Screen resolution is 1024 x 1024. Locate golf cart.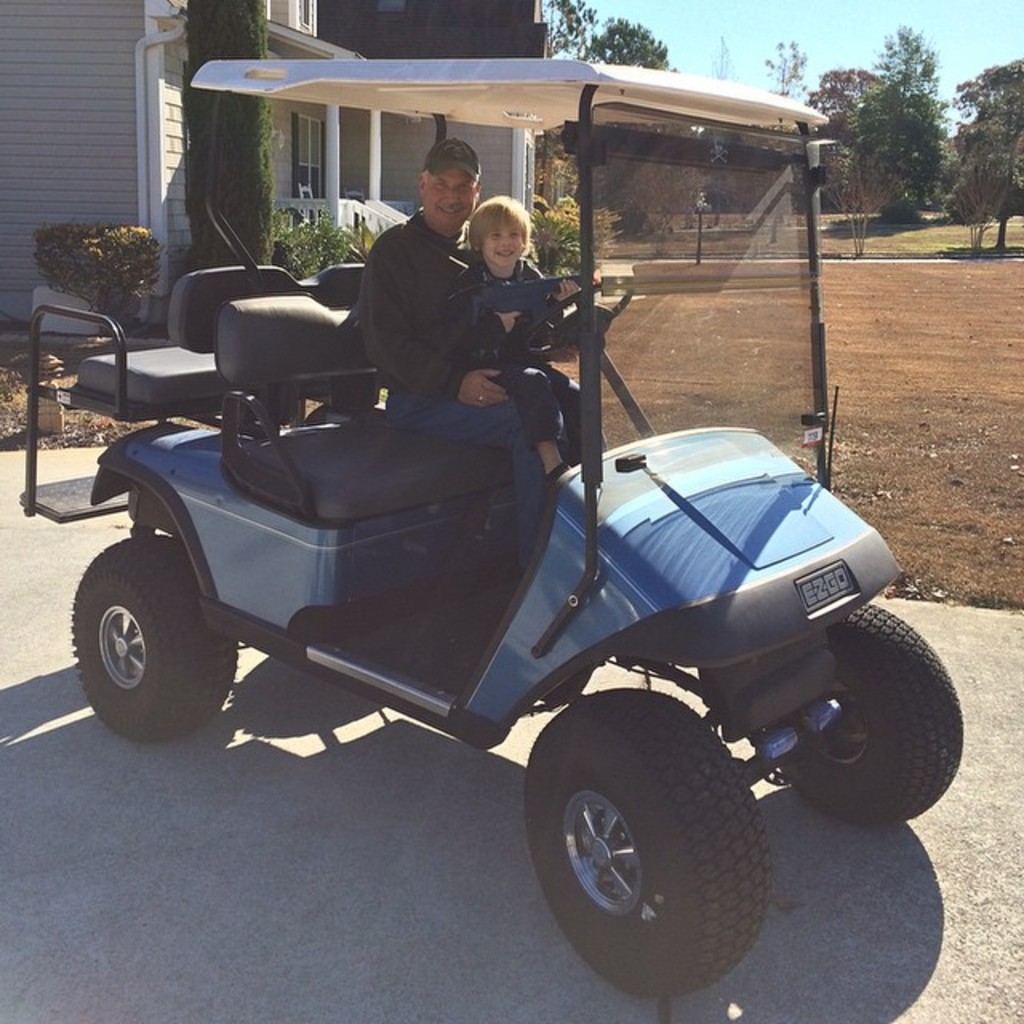
19/58/965/1002.
